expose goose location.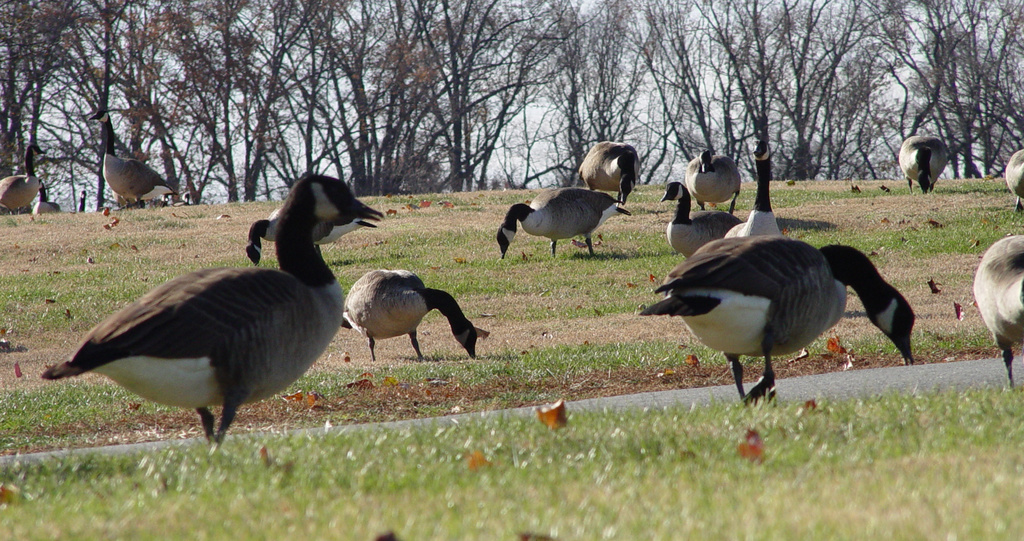
Exposed at 640:243:915:409.
